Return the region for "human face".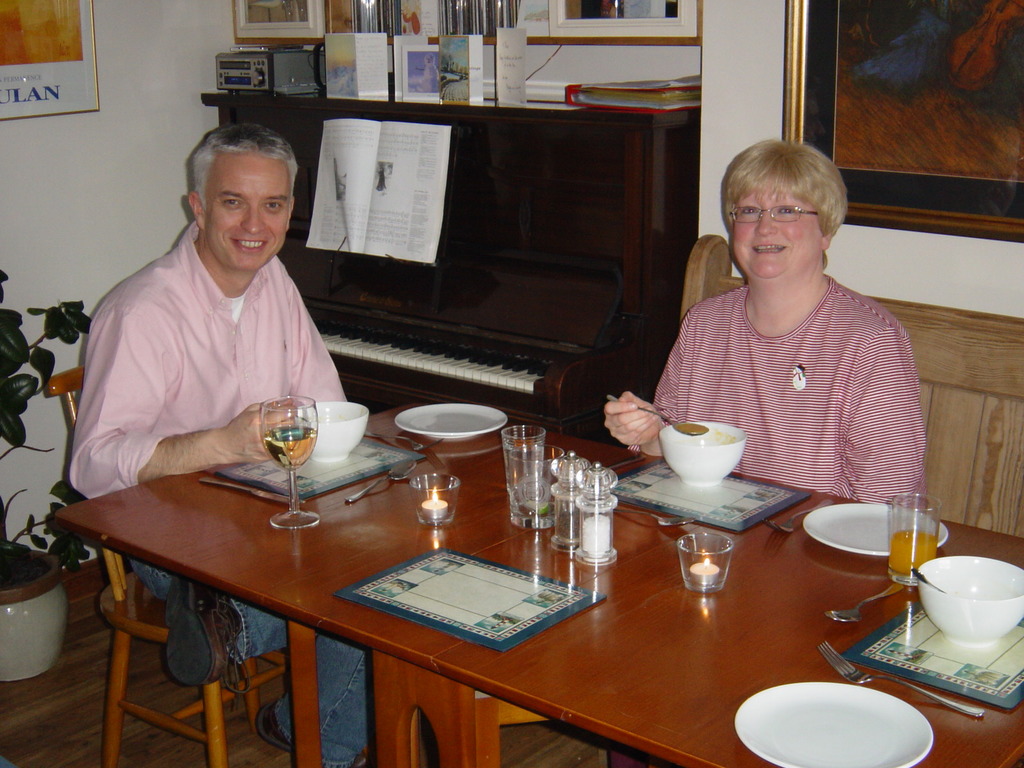
<box>201,152,292,268</box>.
